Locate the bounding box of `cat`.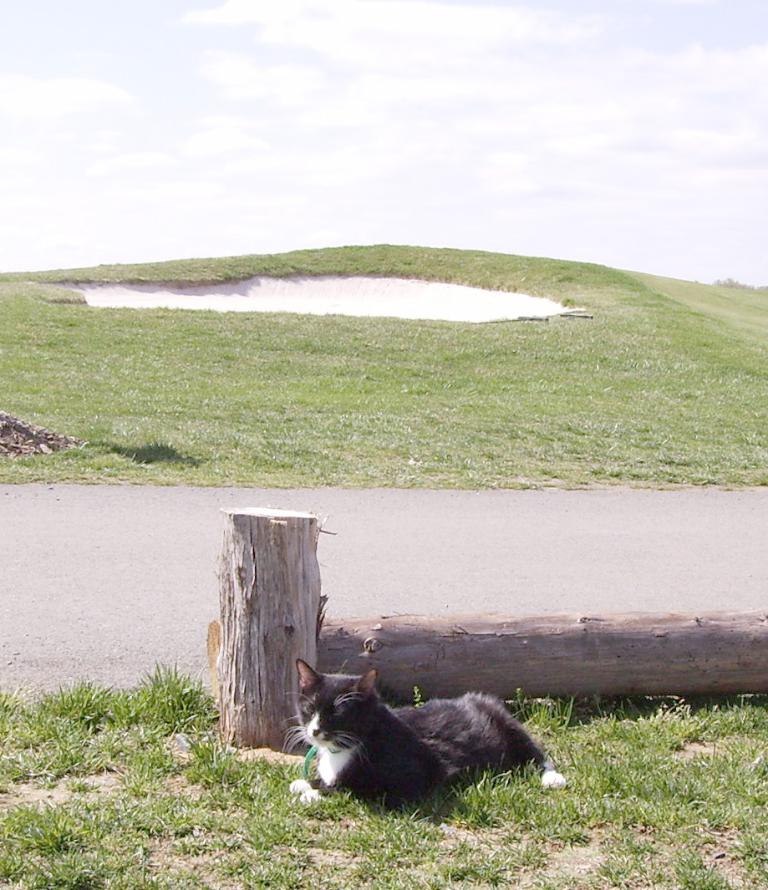
Bounding box: Rect(282, 659, 571, 807).
